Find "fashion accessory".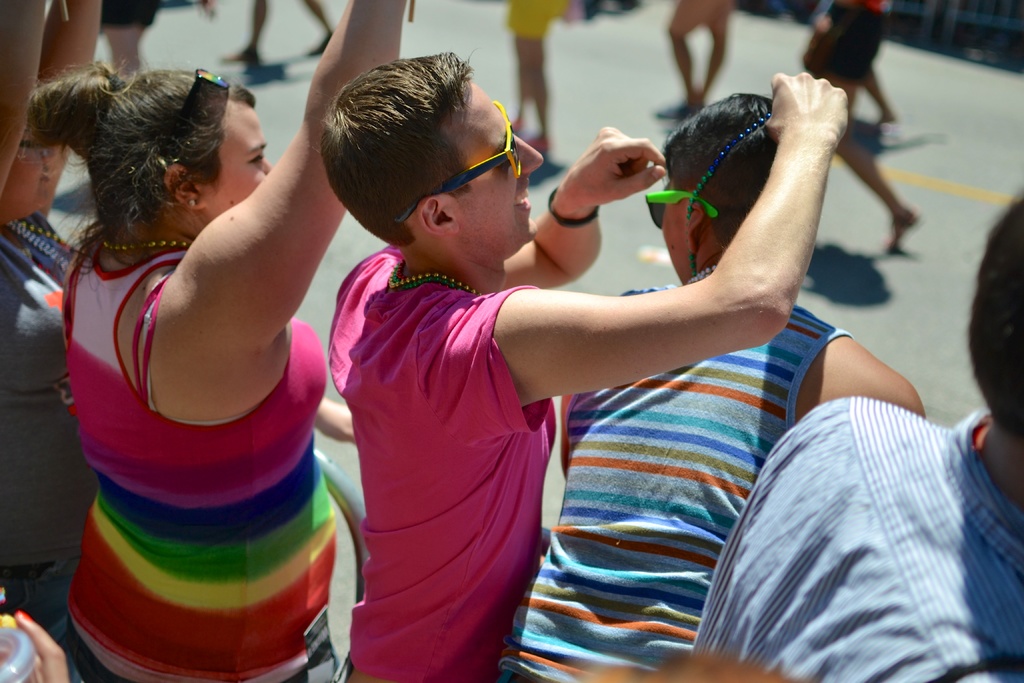
[685,111,774,281].
